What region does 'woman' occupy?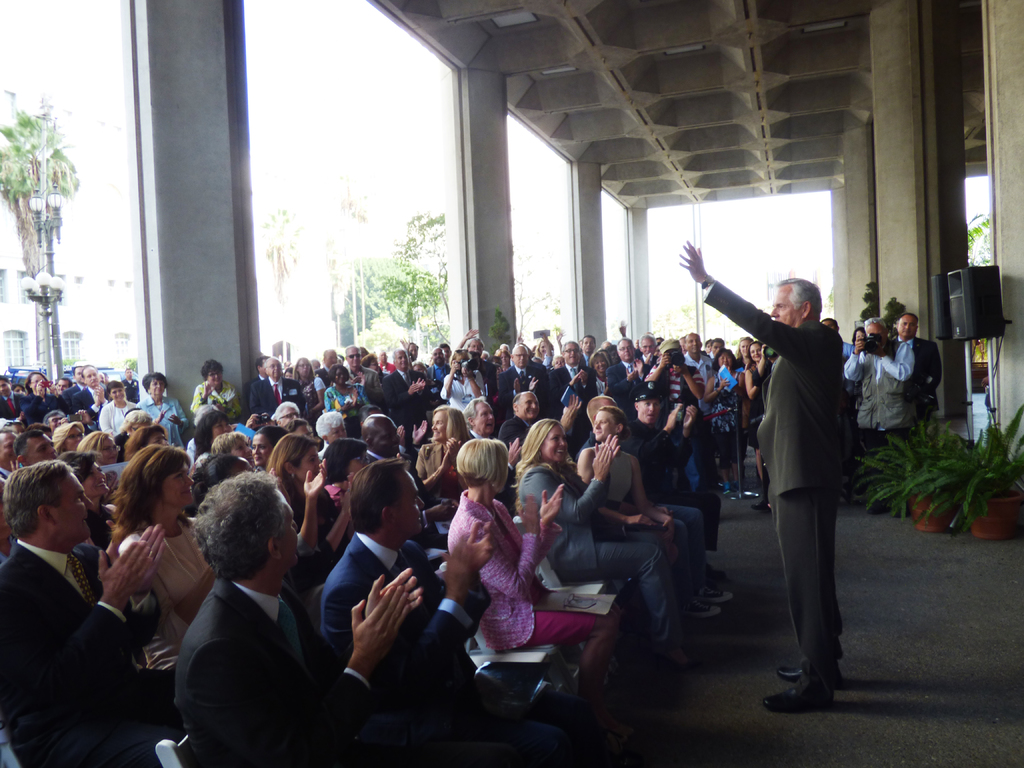
{"x1": 124, "y1": 422, "x2": 168, "y2": 461}.
